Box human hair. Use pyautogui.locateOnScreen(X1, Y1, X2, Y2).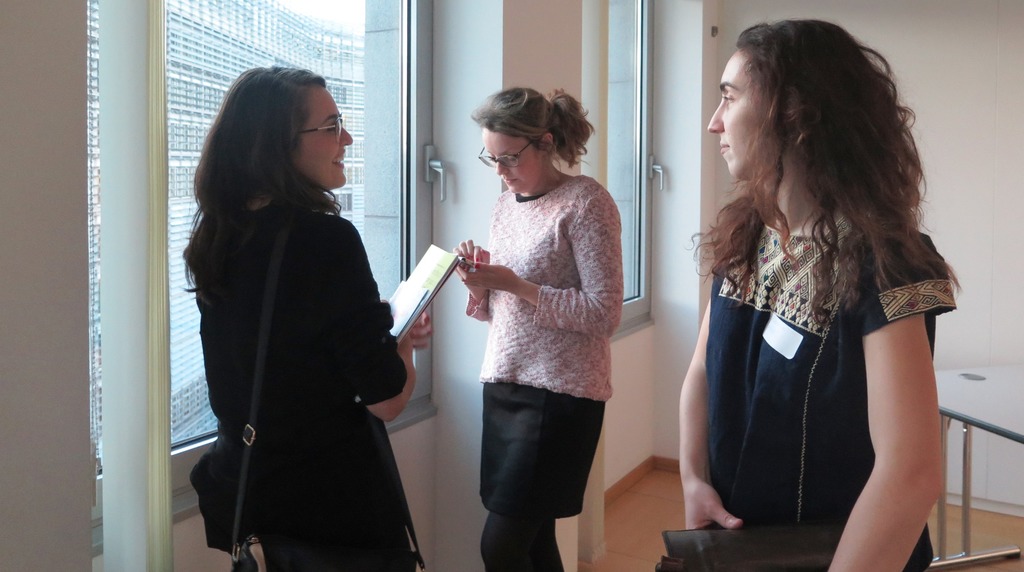
pyautogui.locateOnScreen(182, 66, 342, 293).
